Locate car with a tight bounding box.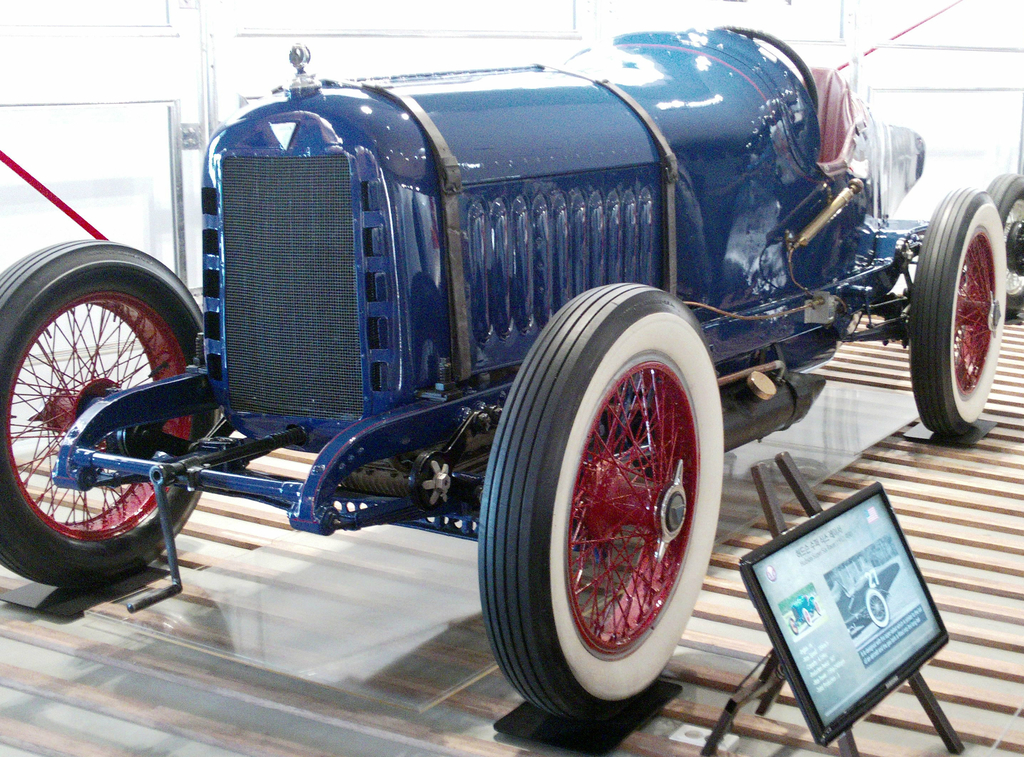
Rect(0, 12, 990, 739).
